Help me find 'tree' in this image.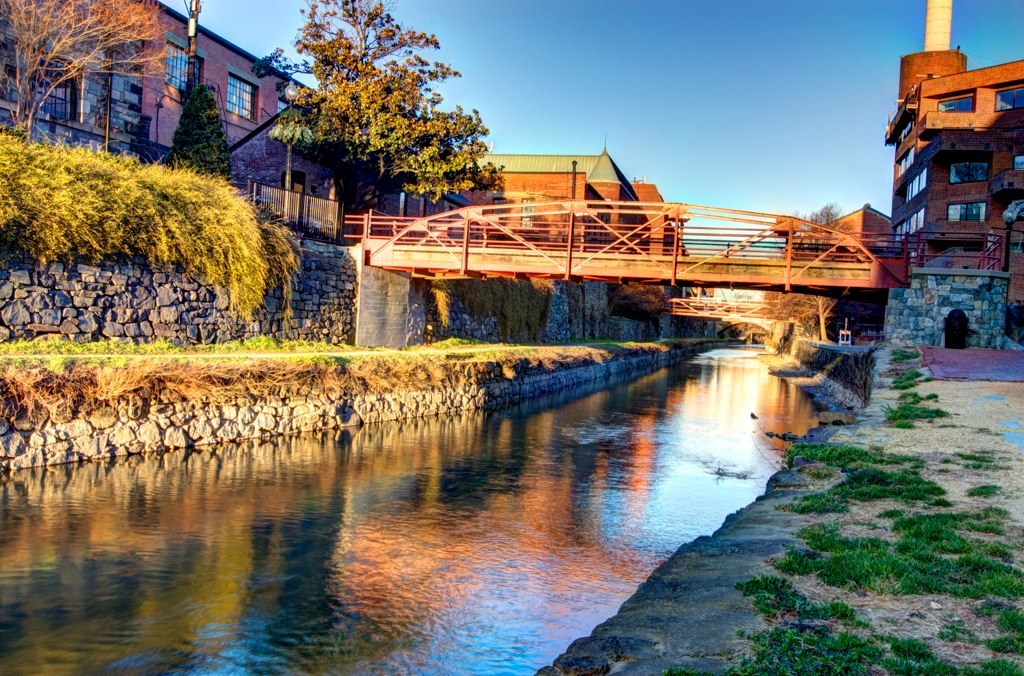
Found it: (x1=0, y1=0, x2=175, y2=146).
